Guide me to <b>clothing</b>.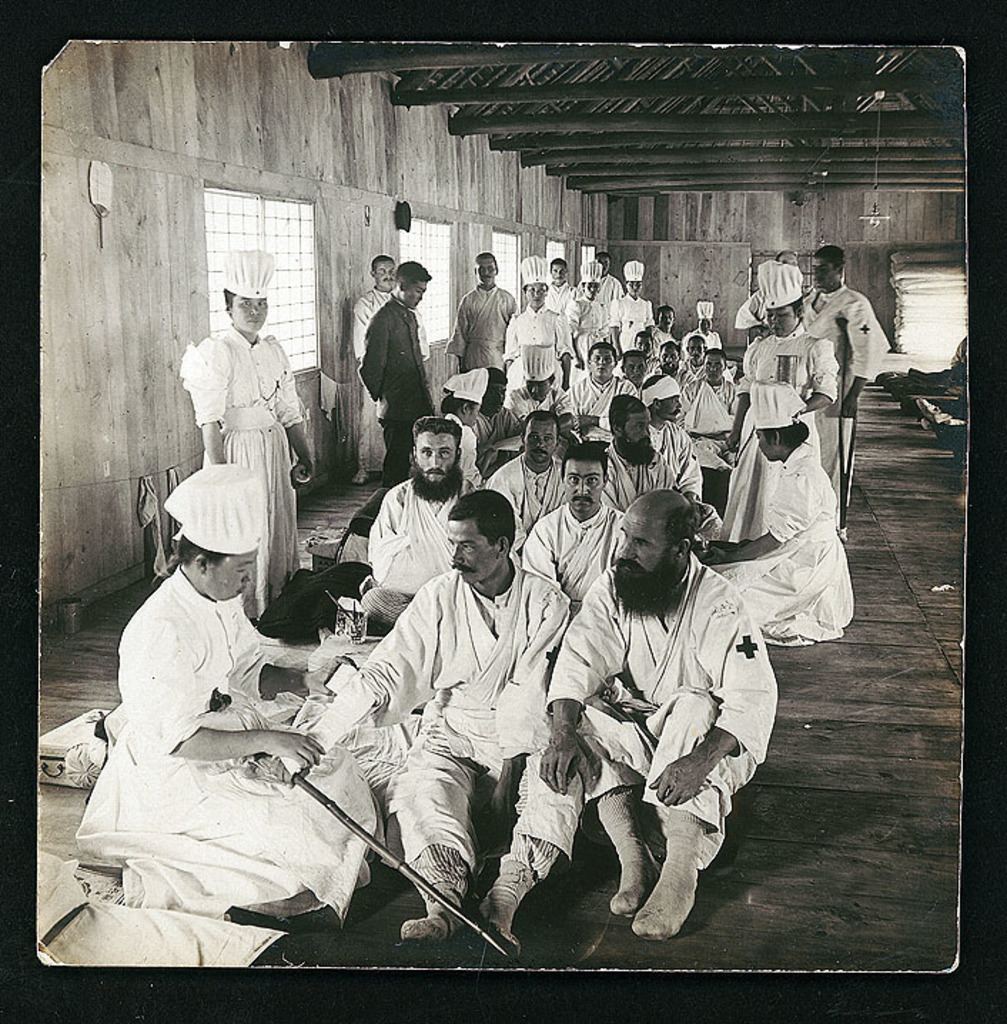
Guidance: (509,302,572,414).
